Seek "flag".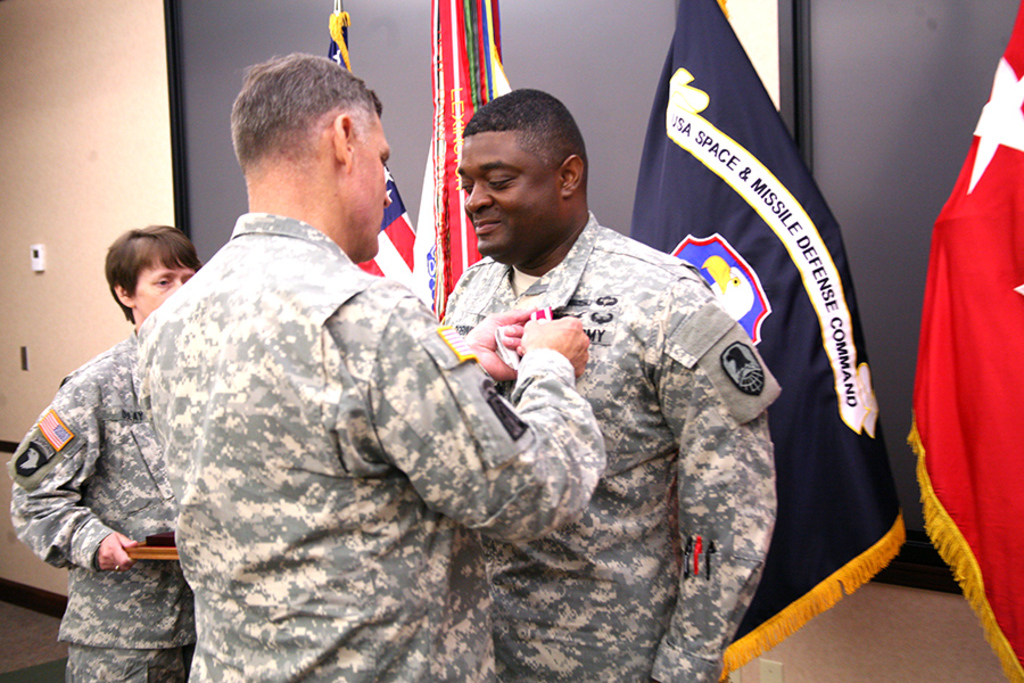
321, 10, 415, 281.
